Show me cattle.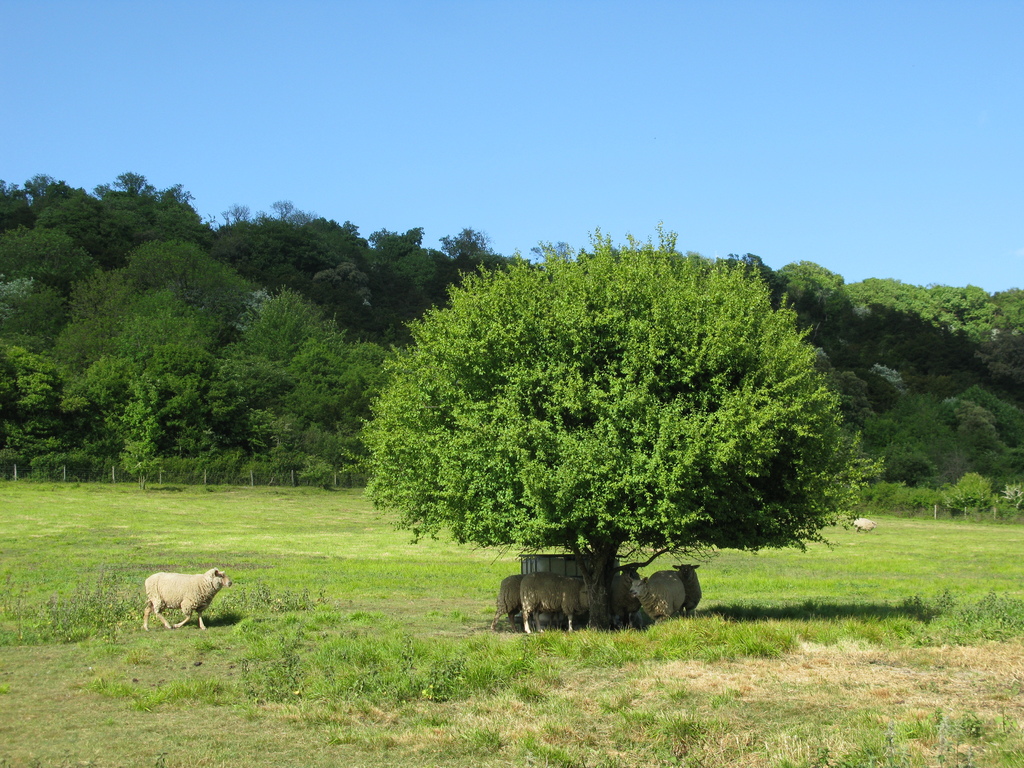
cattle is here: (x1=670, y1=563, x2=705, y2=620).
